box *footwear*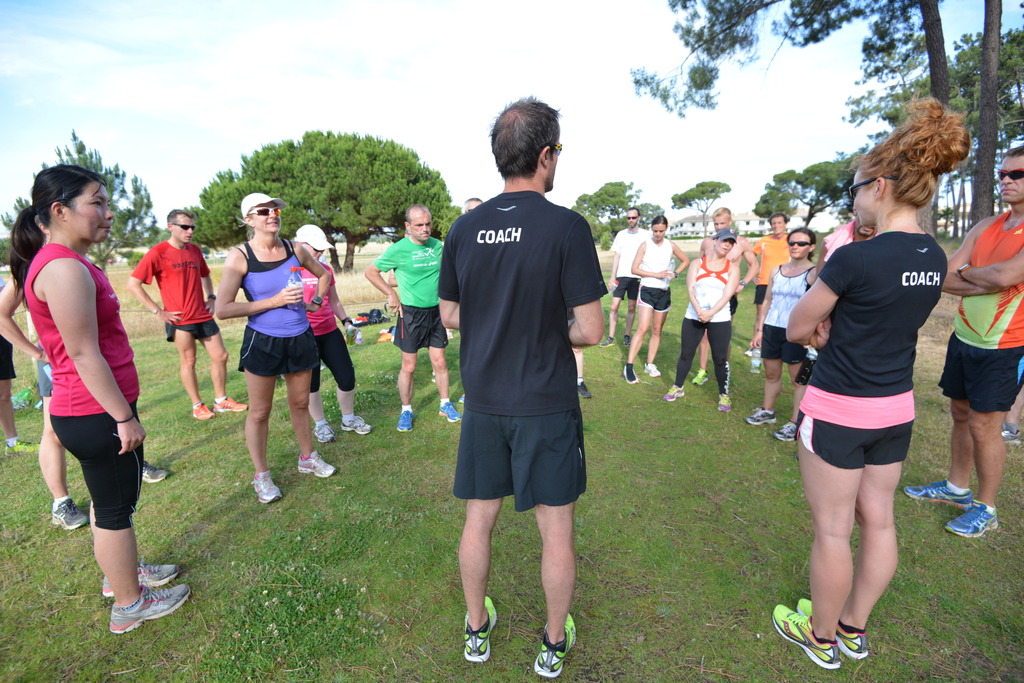
box=[794, 597, 870, 662]
